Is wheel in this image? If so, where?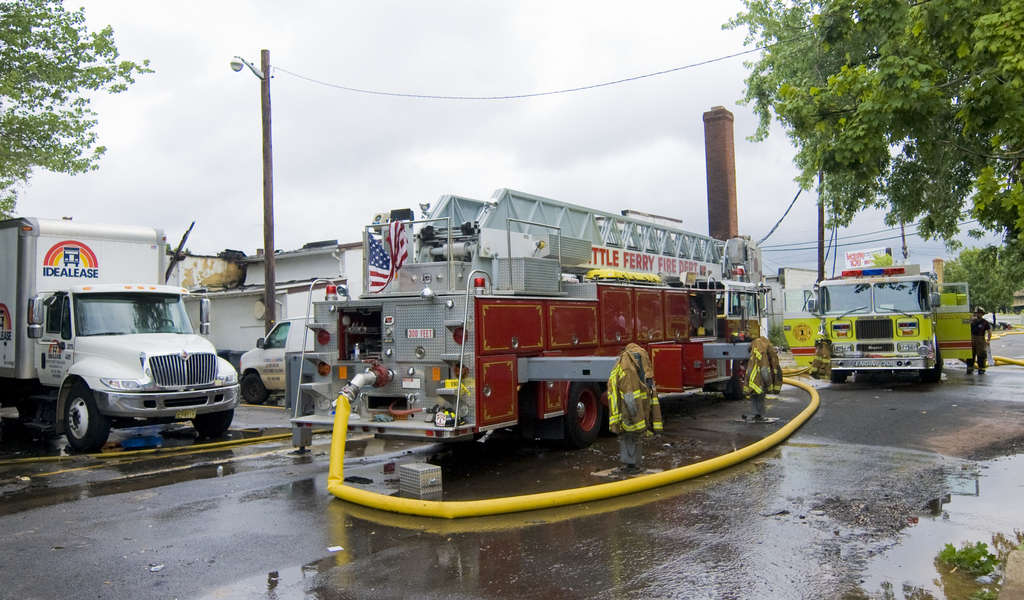
Yes, at [left=243, top=376, right=269, bottom=404].
